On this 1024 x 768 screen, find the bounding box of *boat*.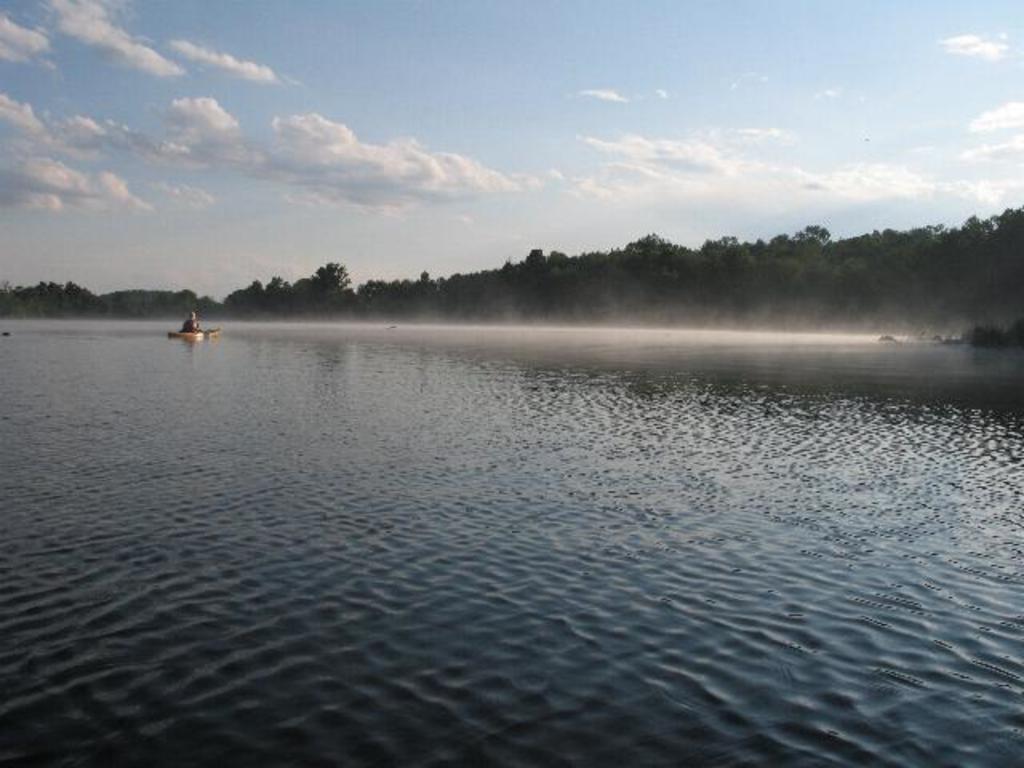
Bounding box: {"x1": 146, "y1": 294, "x2": 234, "y2": 352}.
